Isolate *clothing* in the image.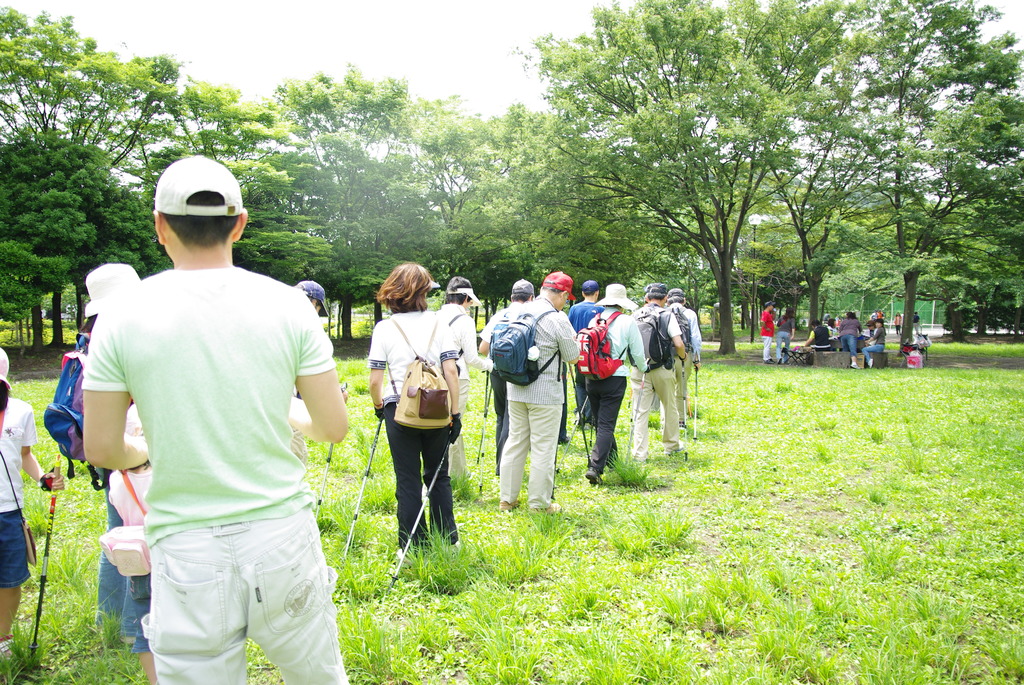
Isolated region: (left=438, top=301, right=492, bottom=482).
